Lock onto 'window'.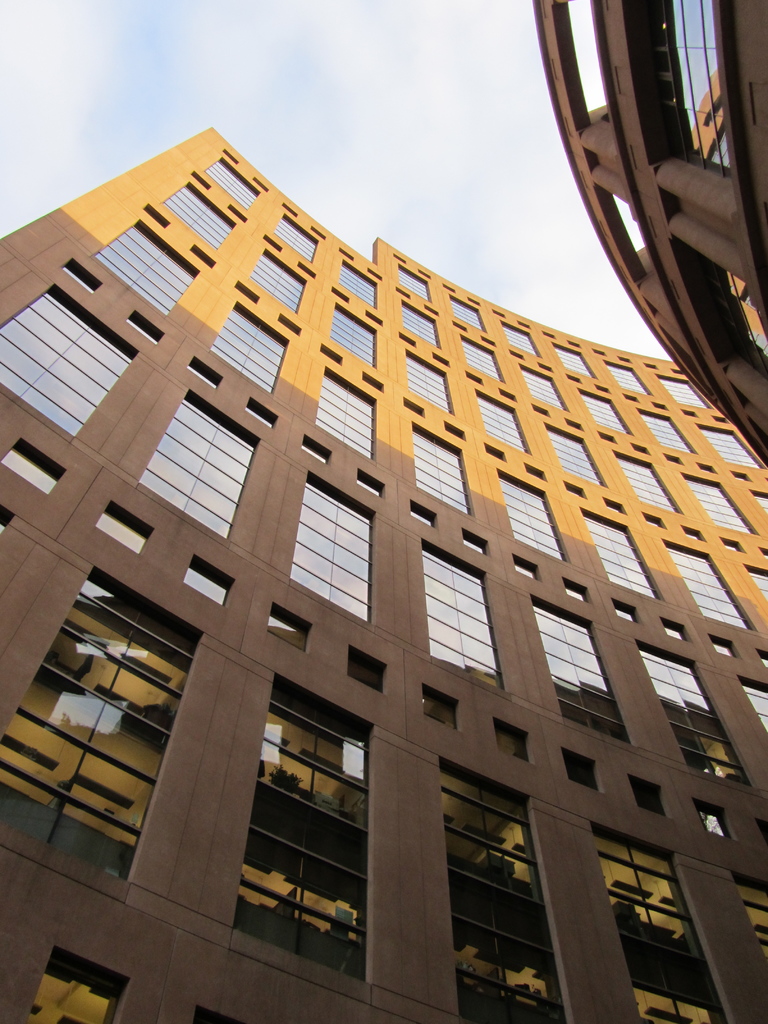
Locked: bbox=(675, 552, 743, 622).
